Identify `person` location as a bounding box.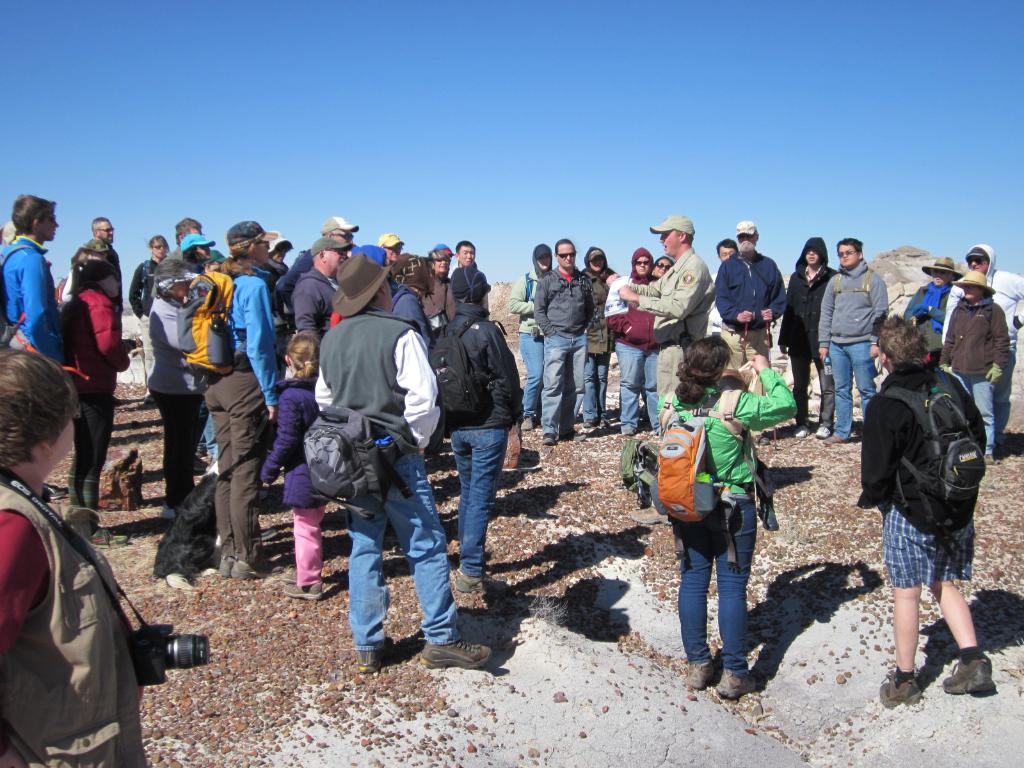
0,198,68,368.
